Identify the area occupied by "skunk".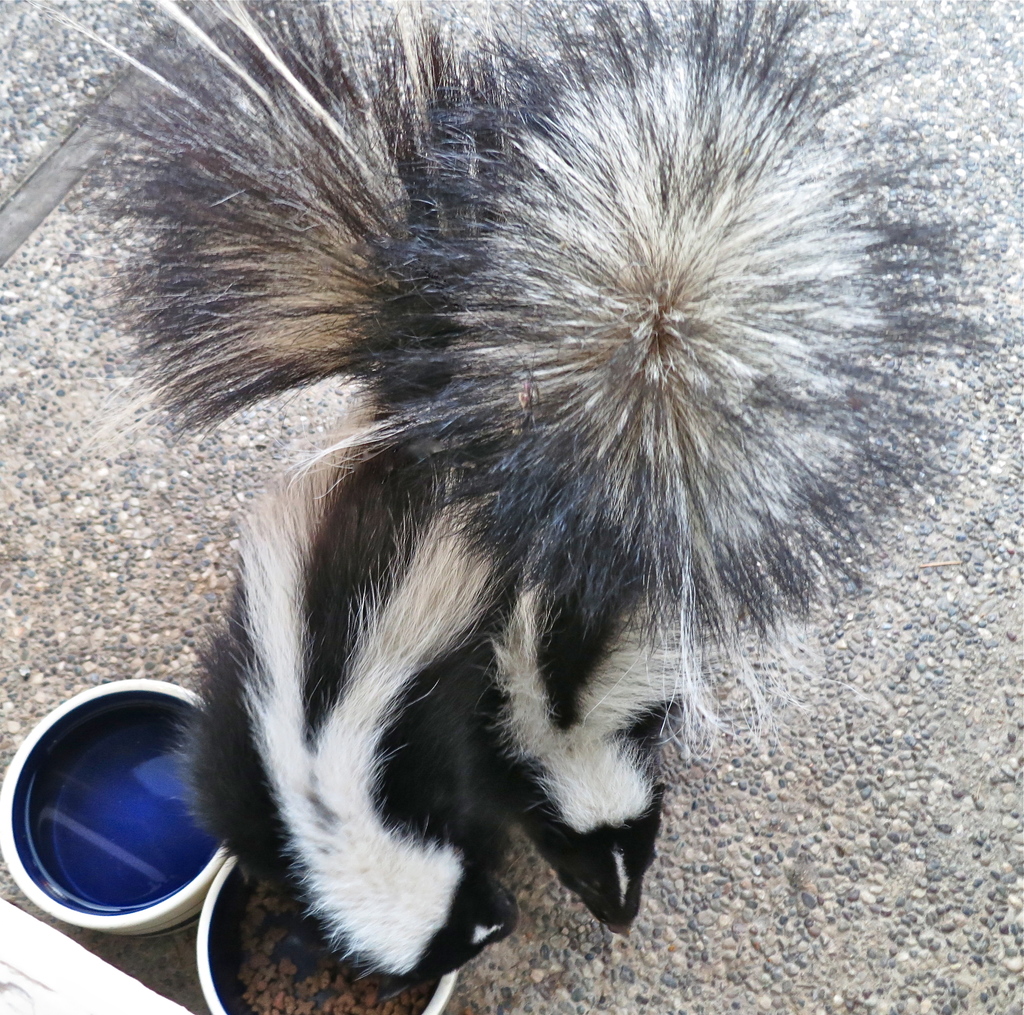
Area: locate(343, 0, 1004, 932).
